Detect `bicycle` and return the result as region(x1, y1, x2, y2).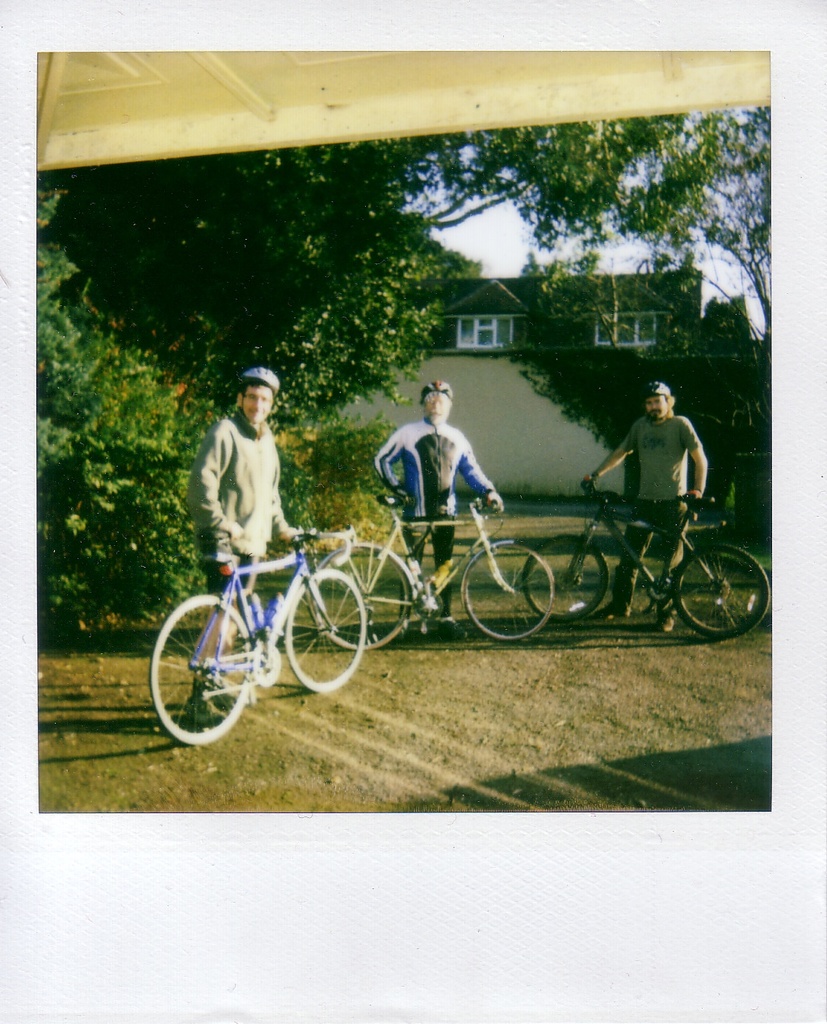
region(152, 506, 372, 741).
